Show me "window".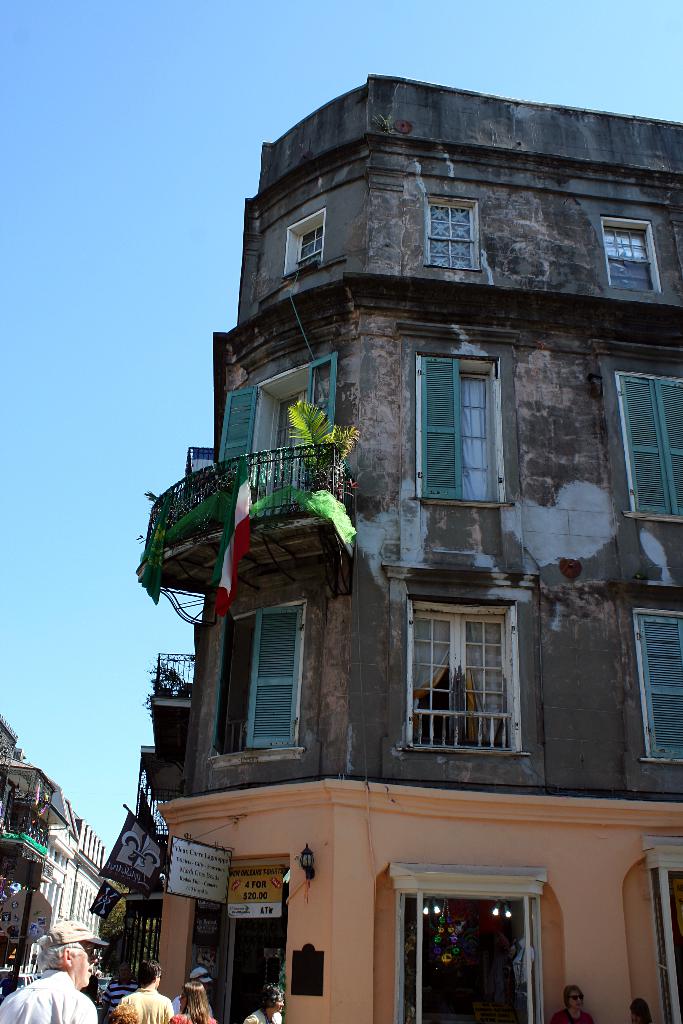
"window" is here: <region>220, 354, 332, 497</region>.
